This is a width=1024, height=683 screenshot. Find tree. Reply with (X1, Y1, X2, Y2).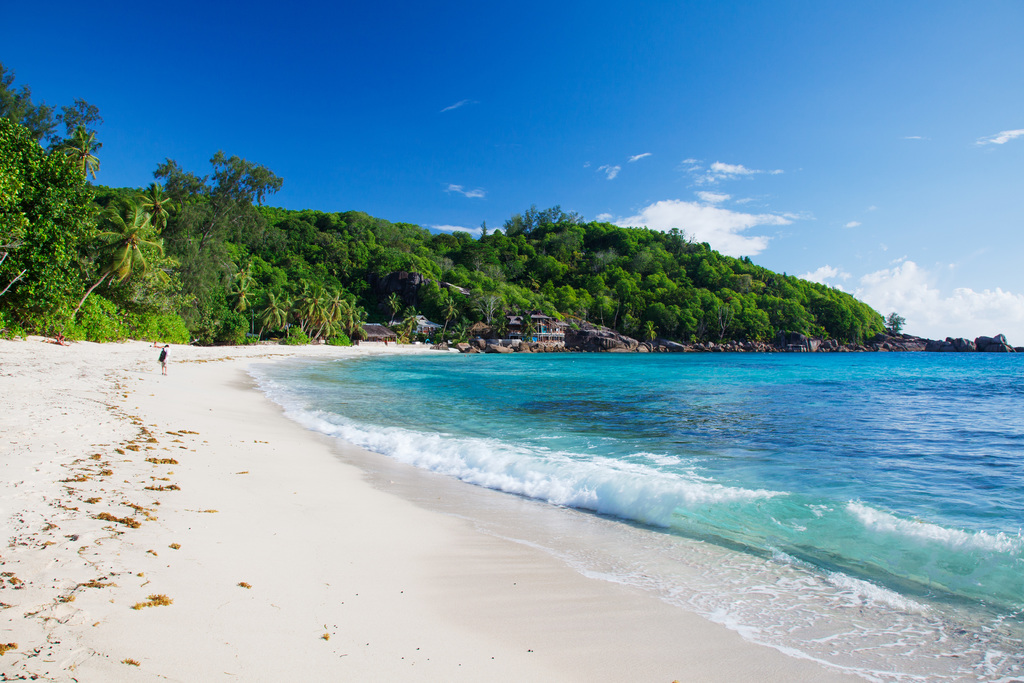
(639, 320, 659, 345).
